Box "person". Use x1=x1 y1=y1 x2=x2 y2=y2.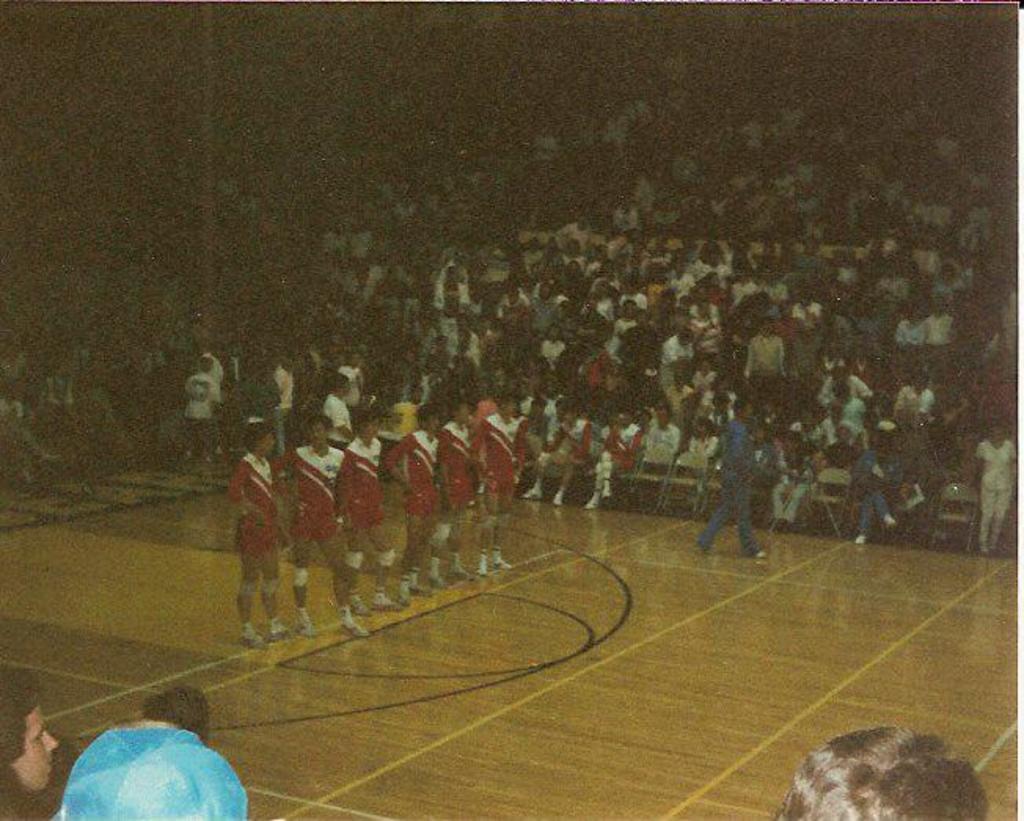
x1=476 y1=391 x2=526 y2=581.
